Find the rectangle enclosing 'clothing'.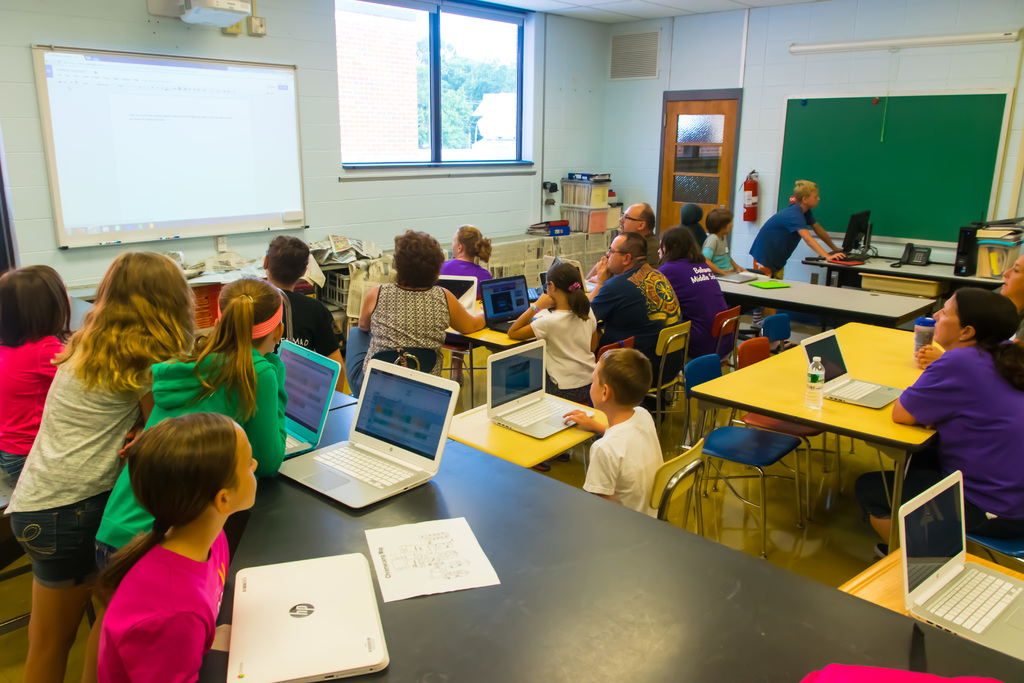
bbox=(683, 204, 713, 251).
